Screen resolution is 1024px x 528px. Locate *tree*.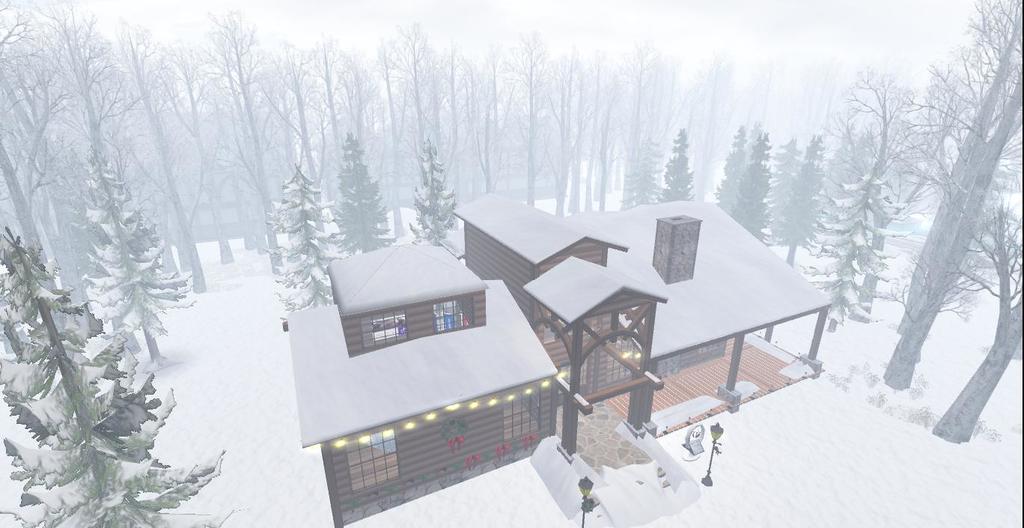
box=[466, 56, 511, 201].
